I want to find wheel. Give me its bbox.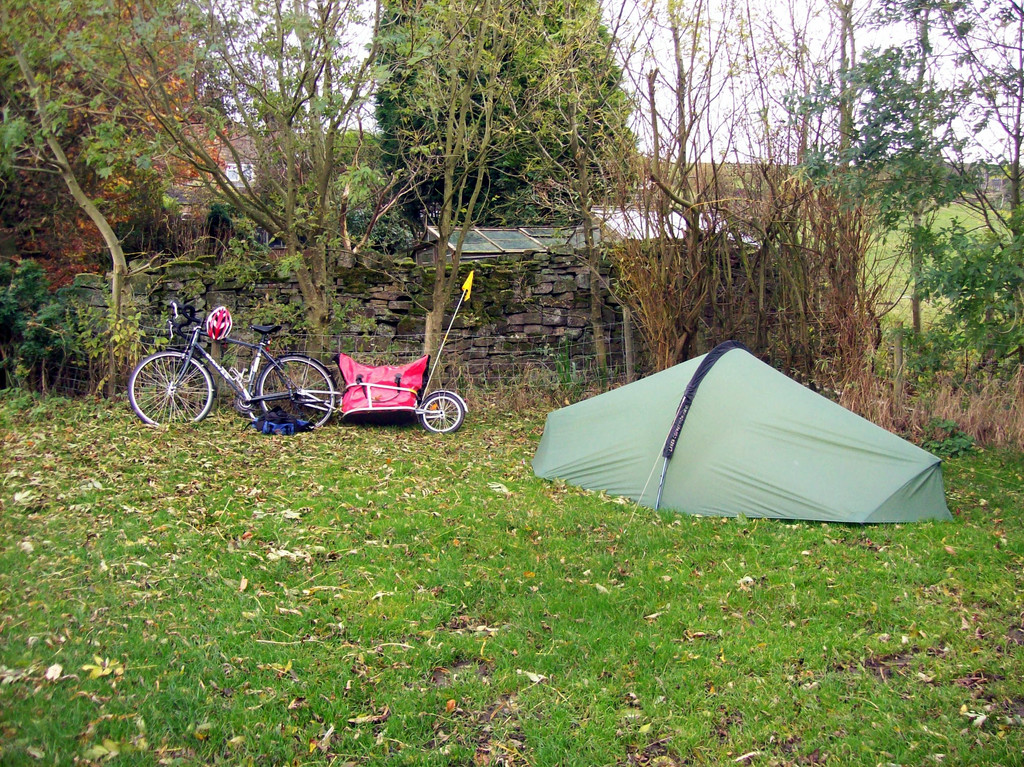
x1=422 y1=391 x2=465 y2=433.
